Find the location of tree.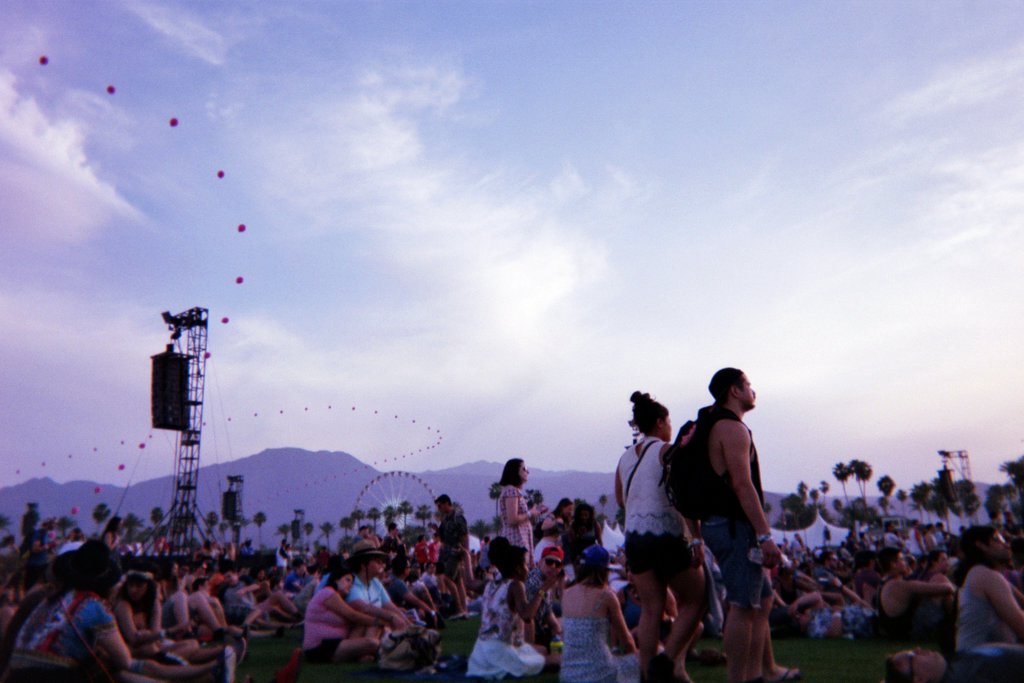
Location: rect(147, 503, 162, 536).
